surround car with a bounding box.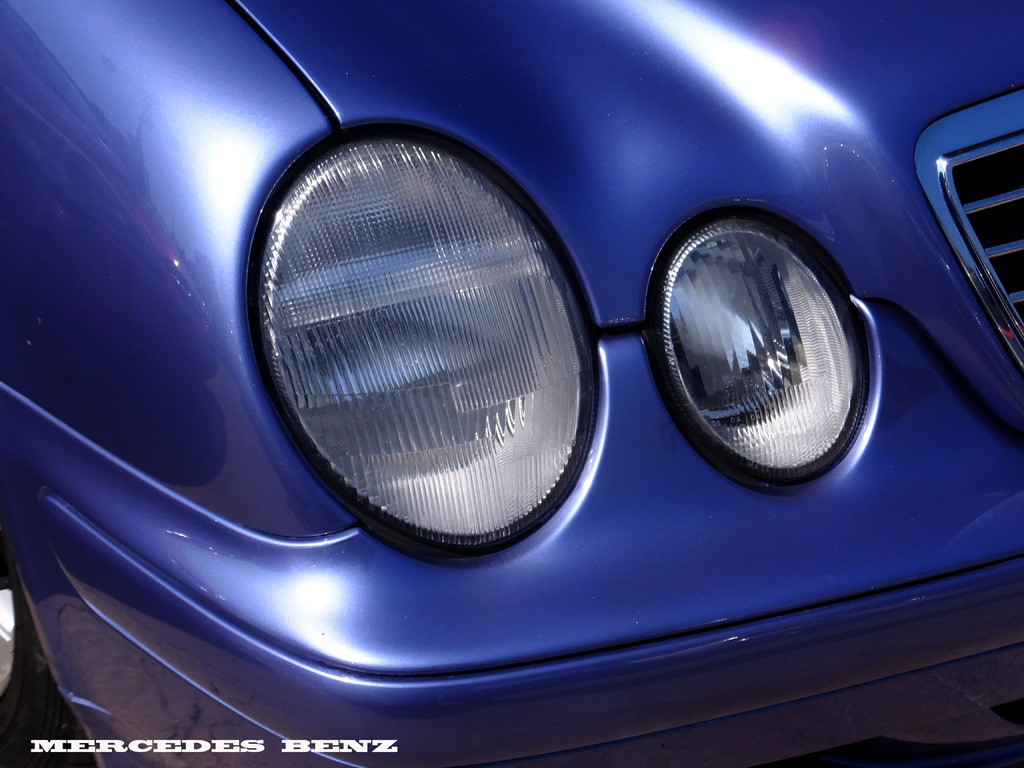
left=30, top=11, right=989, bottom=767.
